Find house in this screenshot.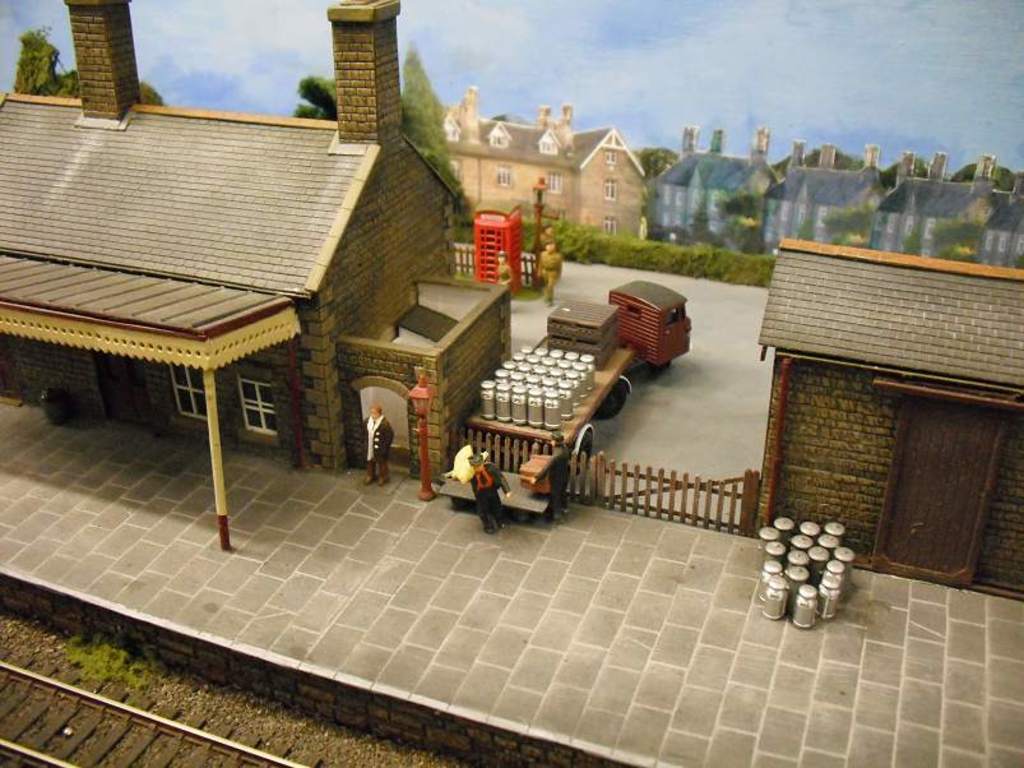
The bounding box for house is [409,82,652,241].
